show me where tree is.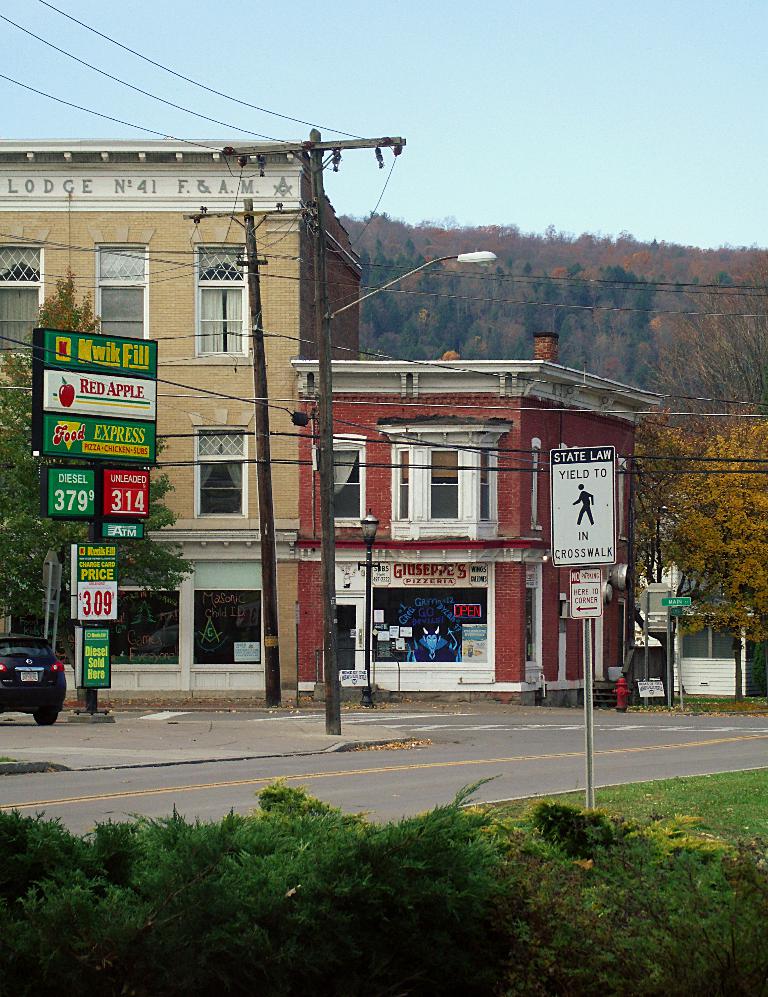
tree is at pyautogui.locateOnScreen(666, 406, 767, 642).
